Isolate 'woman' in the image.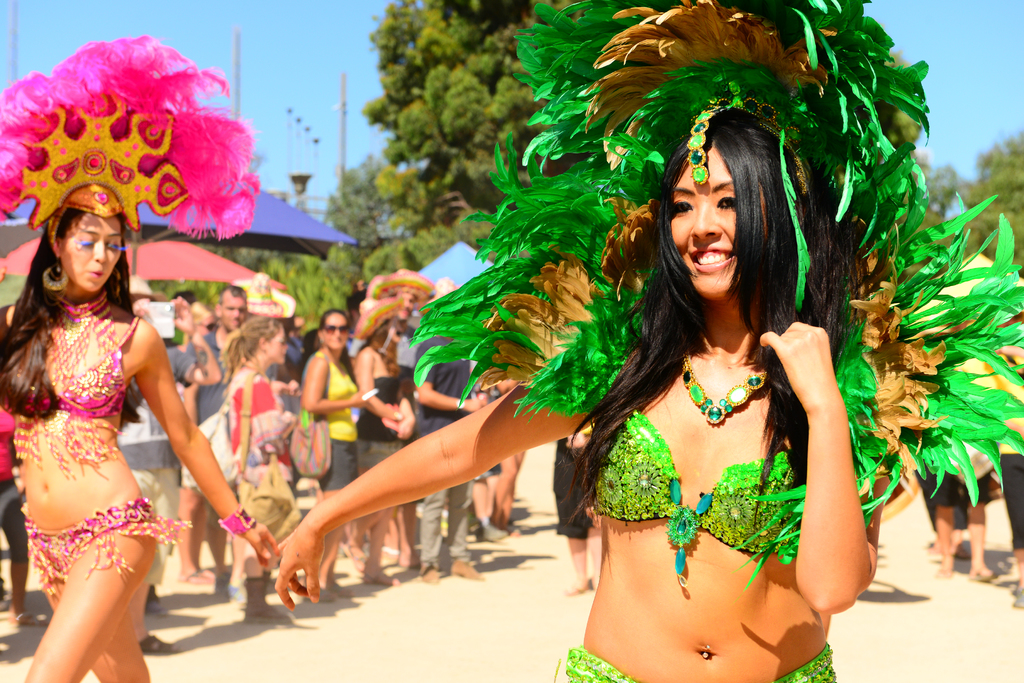
Isolated region: box(216, 314, 304, 630).
